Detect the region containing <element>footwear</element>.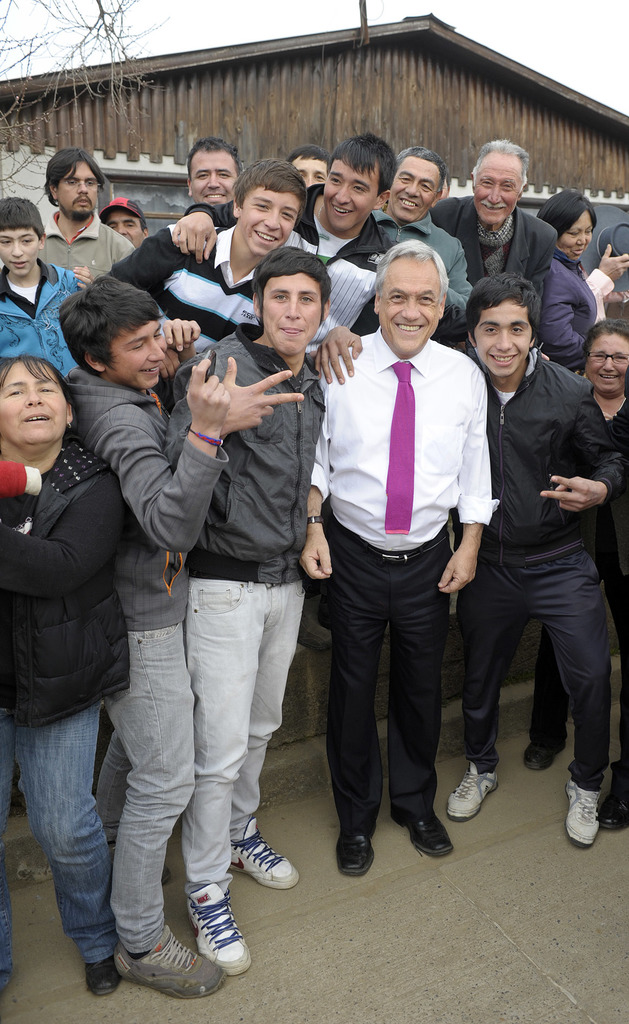
left=562, top=786, right=598, bottom=844.
